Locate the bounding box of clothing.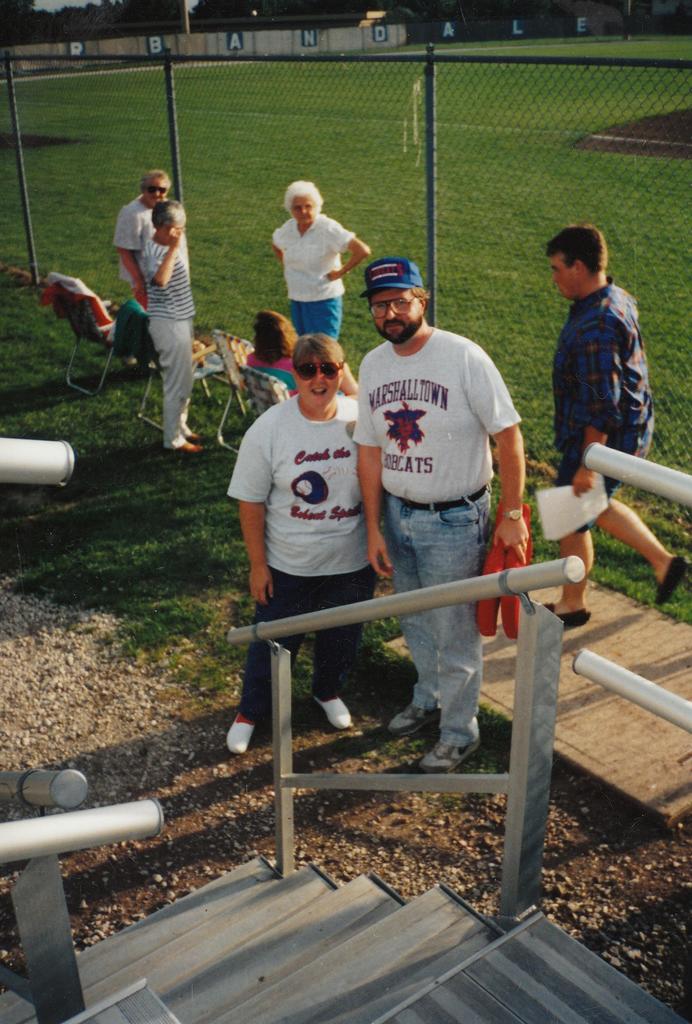
Bounding box: [551,291,670,536].
